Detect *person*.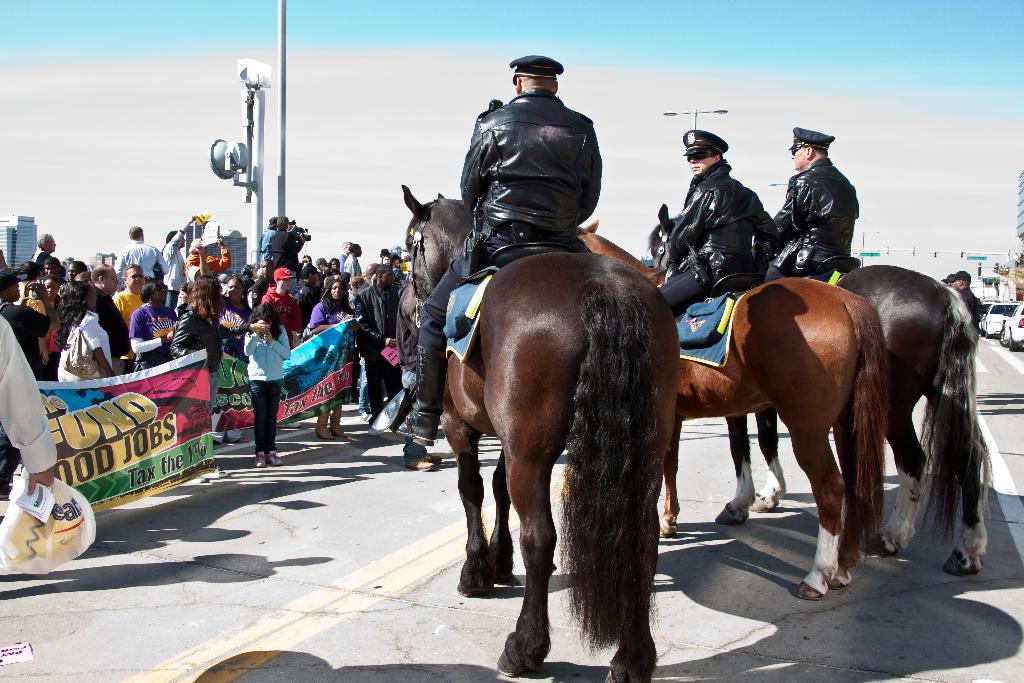
Detected at [249, 262, 269, 308].
